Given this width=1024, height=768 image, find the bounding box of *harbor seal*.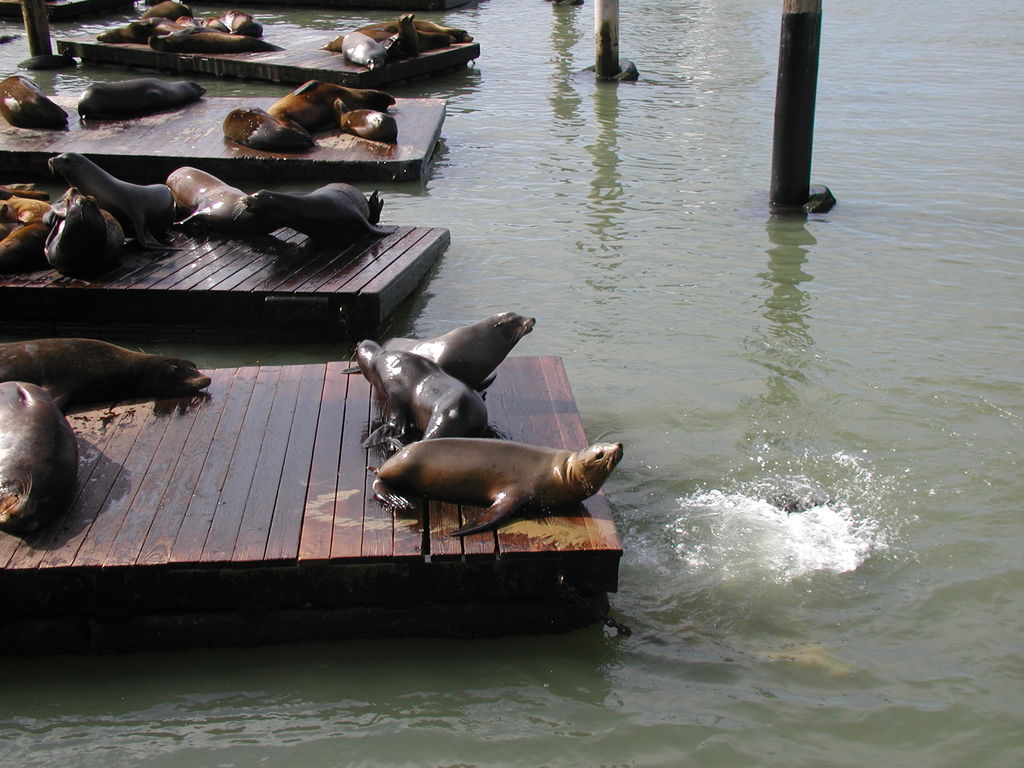
0, 337, 212, 415.
